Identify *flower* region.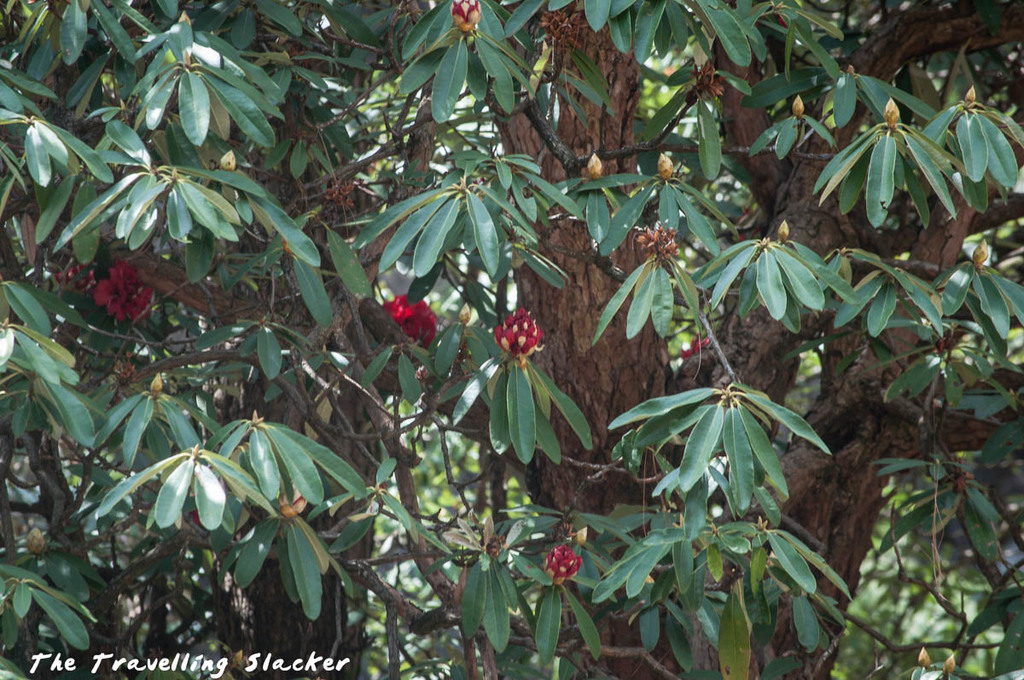
Region: 544:548:581:589.
